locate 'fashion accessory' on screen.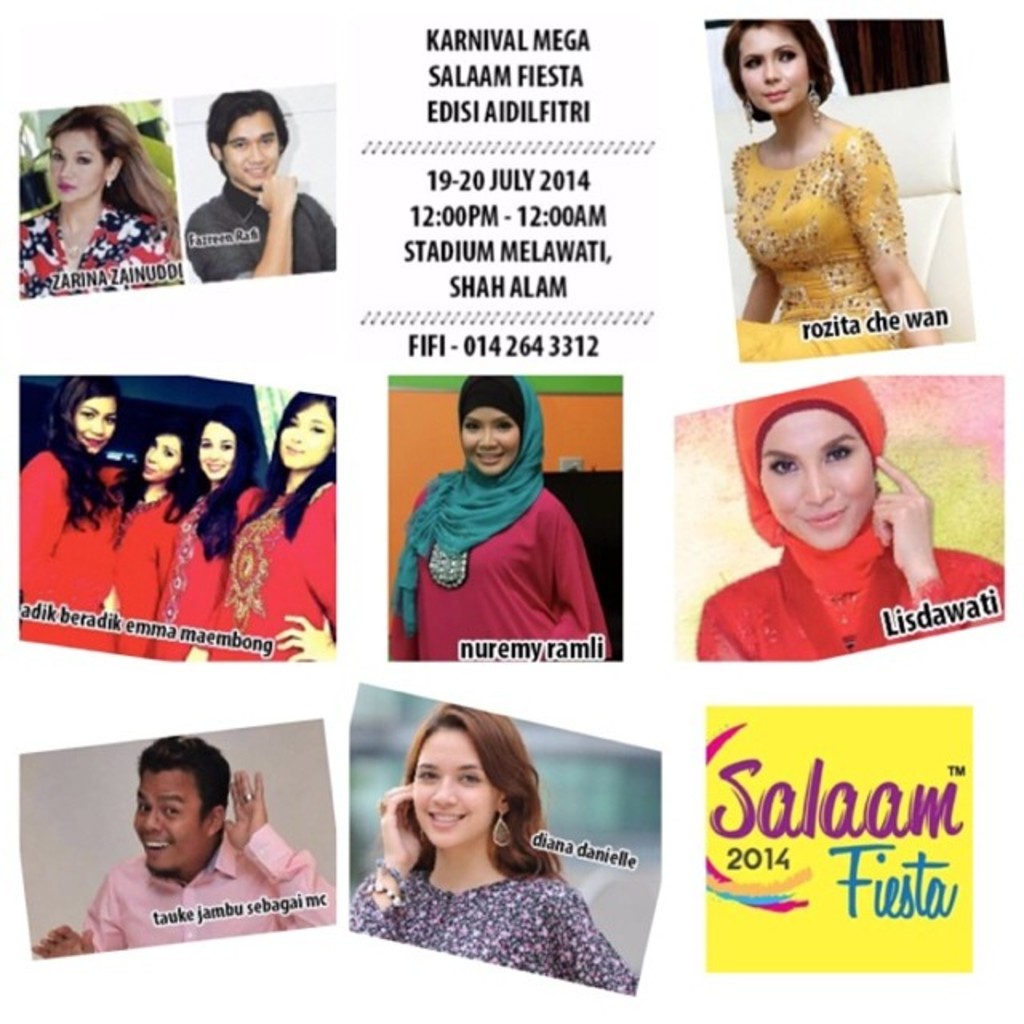
On screen at (379,877,397,909).
